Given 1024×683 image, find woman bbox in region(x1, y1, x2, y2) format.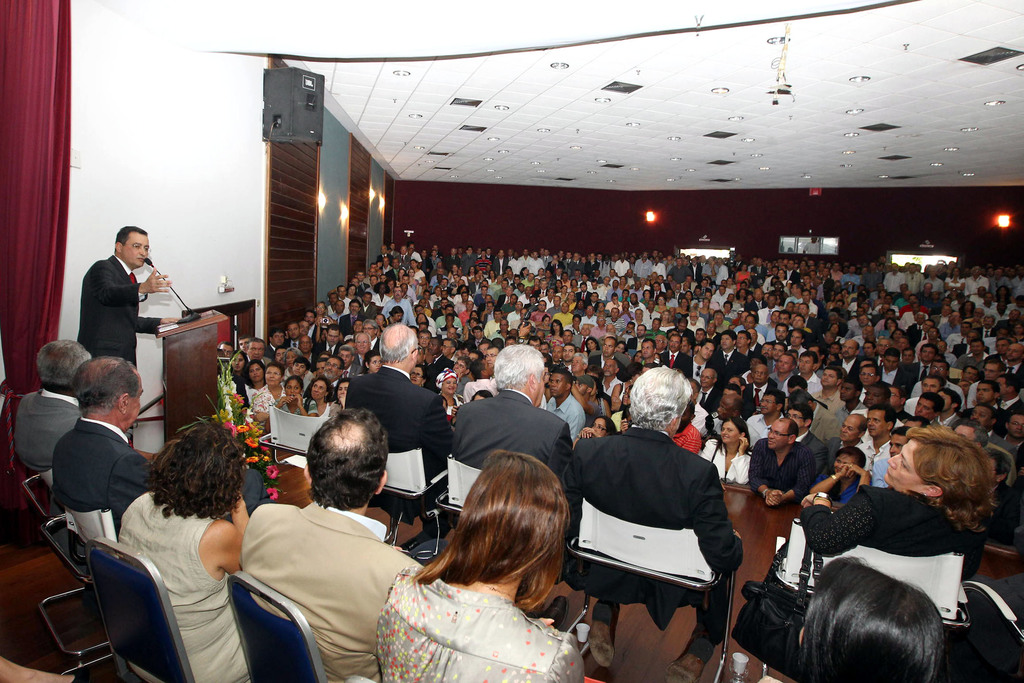
region(408, 261, 424, 284).
